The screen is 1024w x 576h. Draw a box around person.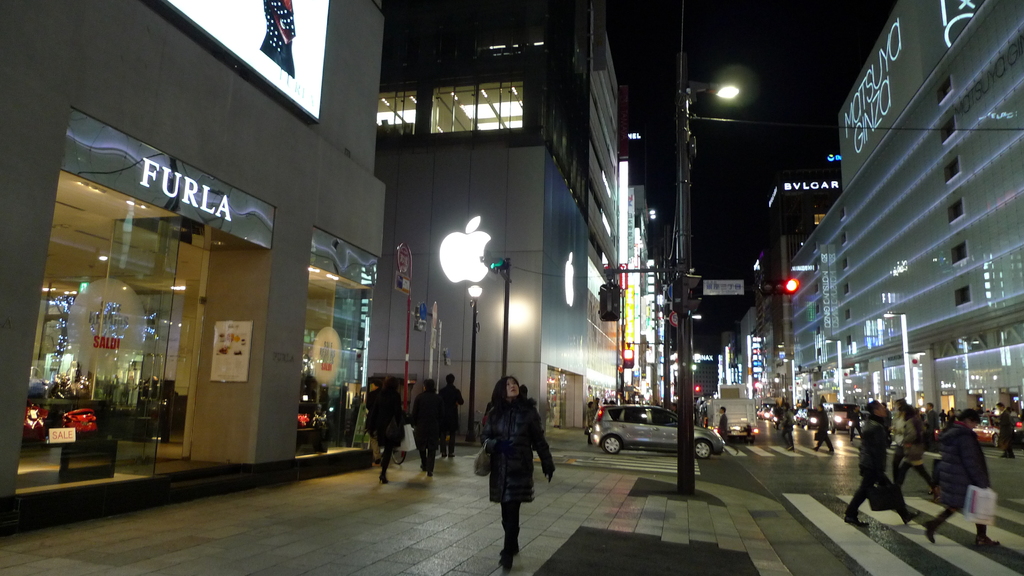
locate(365, 369, 405, 486).
